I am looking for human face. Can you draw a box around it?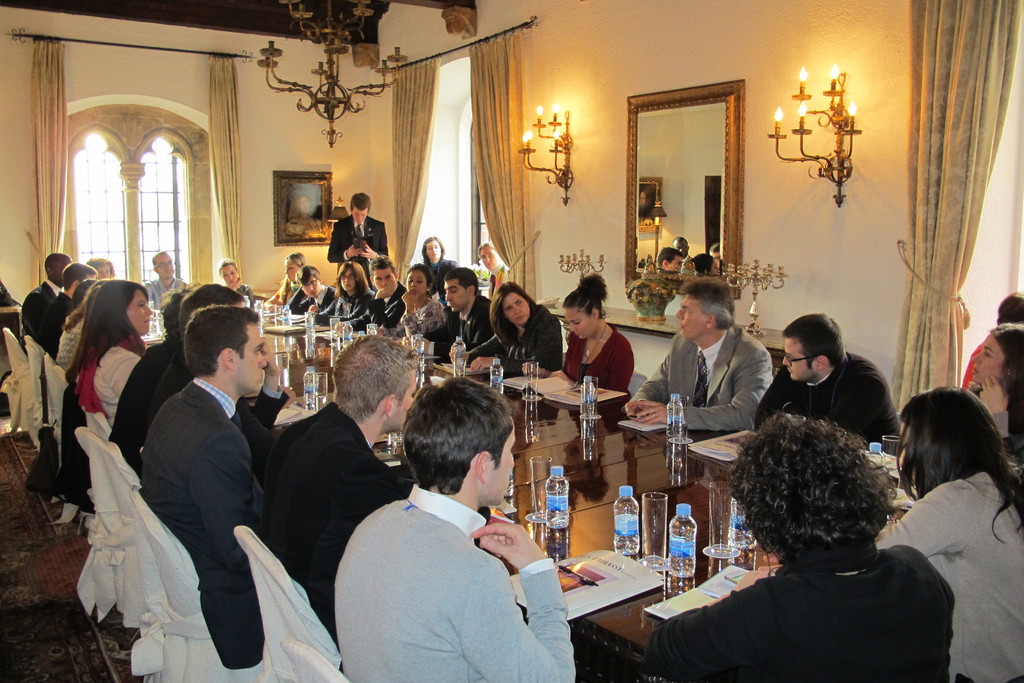
Sure, the bounding box is <box>405,268,428,293</box>.
